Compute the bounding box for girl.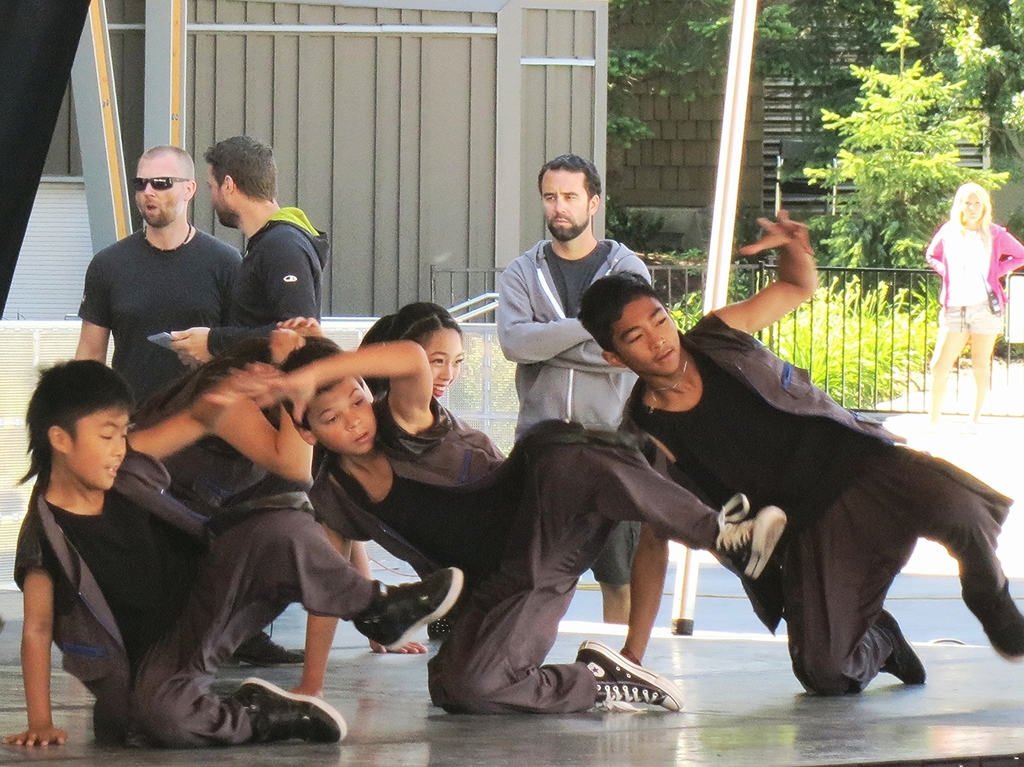
[920, 180, 1023, 426].
